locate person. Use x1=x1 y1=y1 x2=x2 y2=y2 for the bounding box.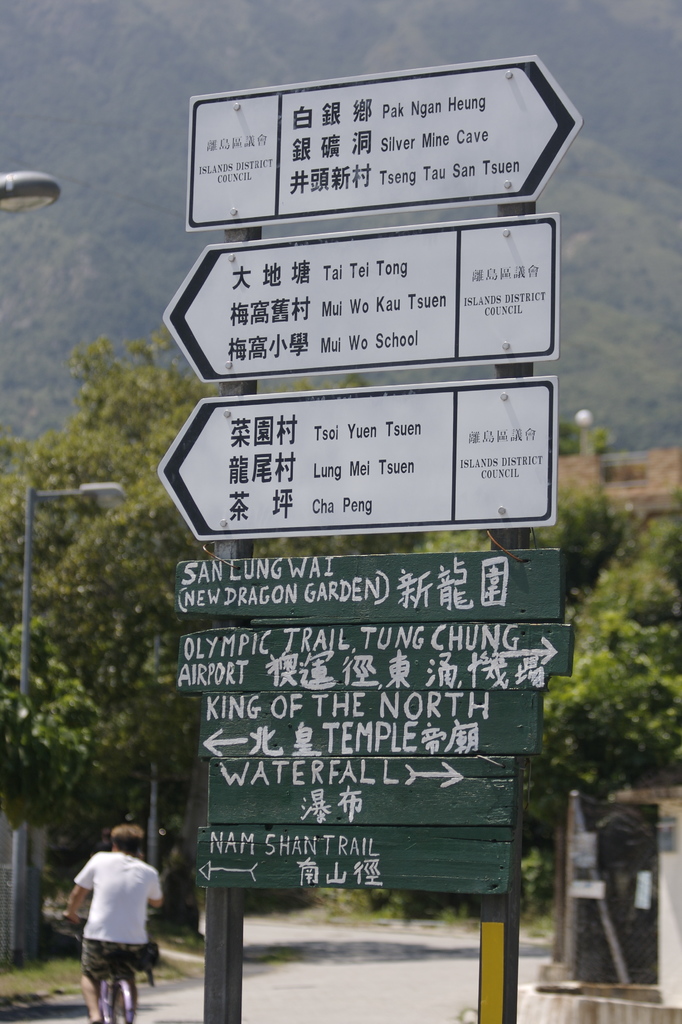
x1=66 y1=823 x2=161 y2=1021.
